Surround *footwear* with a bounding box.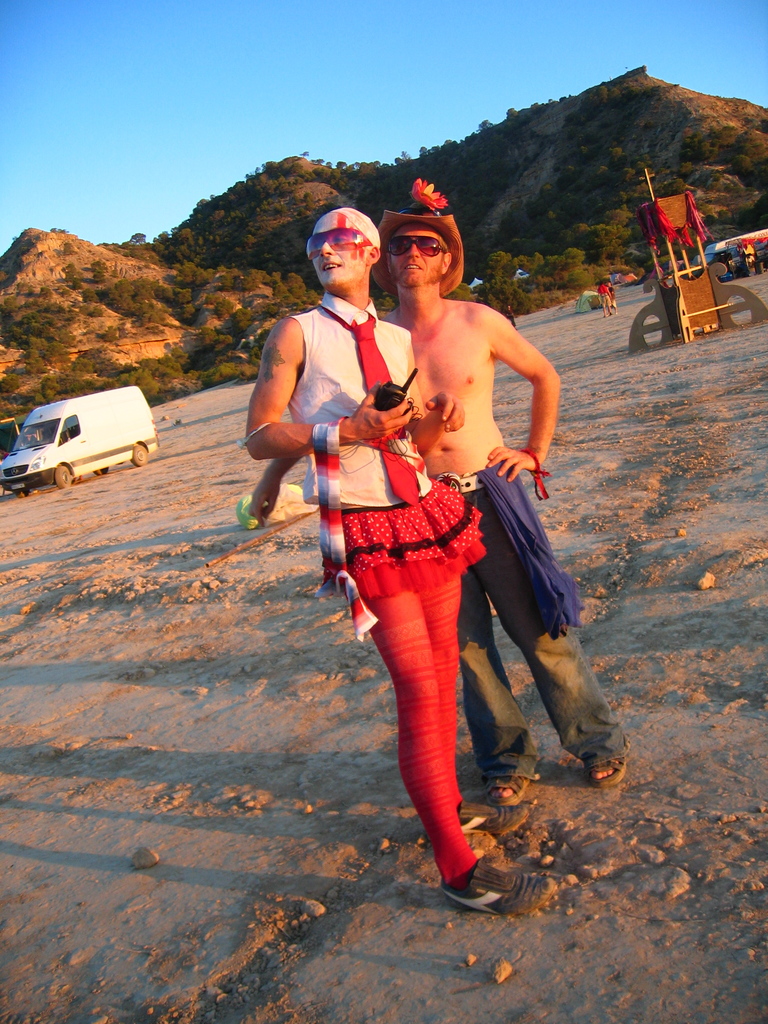
<box>577,744,630,796</box>.
